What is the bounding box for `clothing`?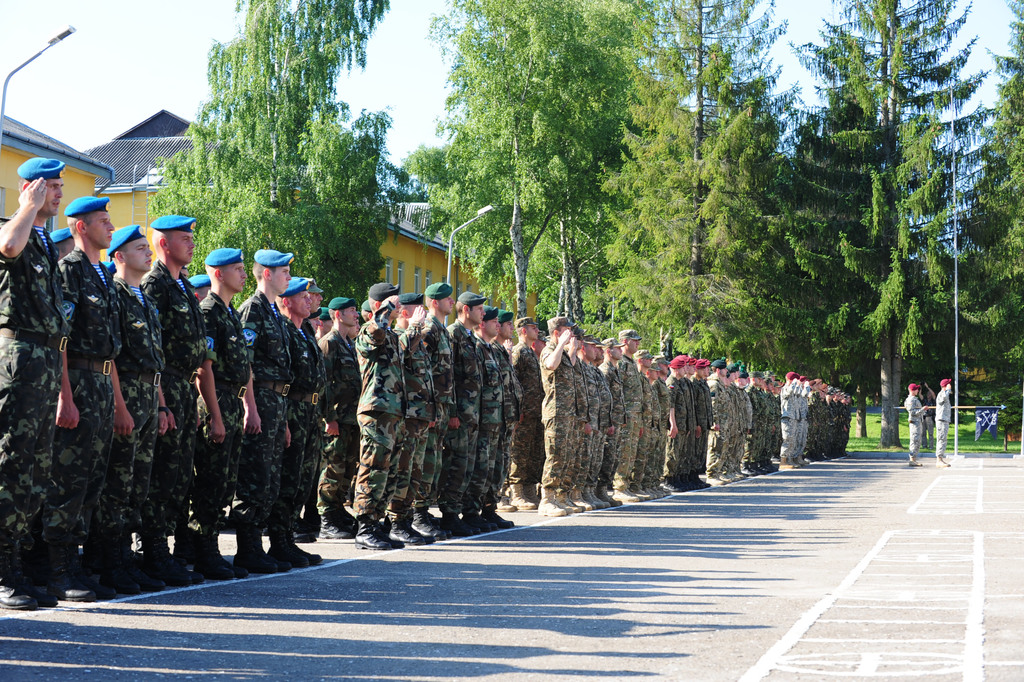
934,391,952,453.
